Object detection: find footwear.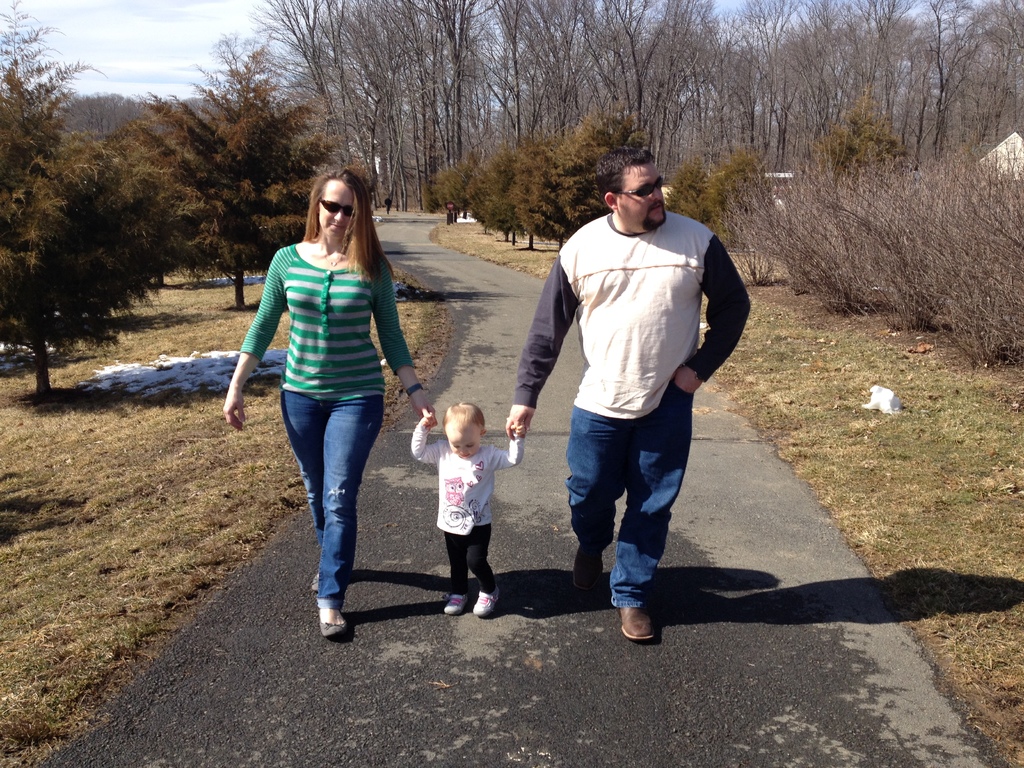
BBox(312, 570, 323, 595).
